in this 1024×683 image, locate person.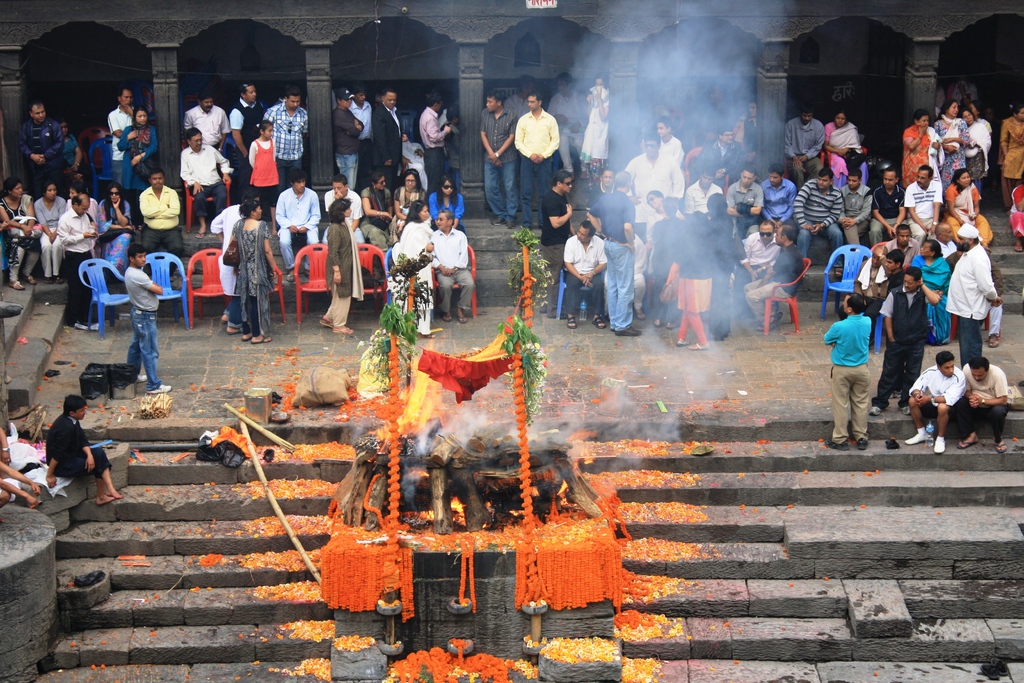
Bounding box: bbox=(0, 425, 12, 467).
